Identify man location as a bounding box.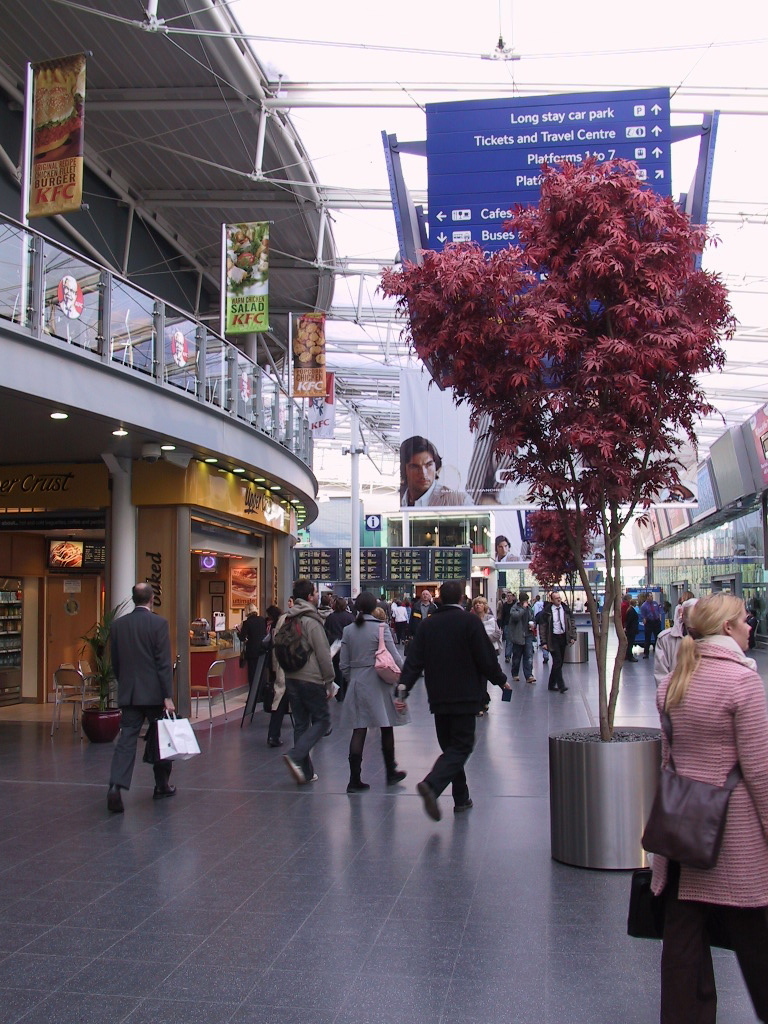
[531, 581, 579, 696].
